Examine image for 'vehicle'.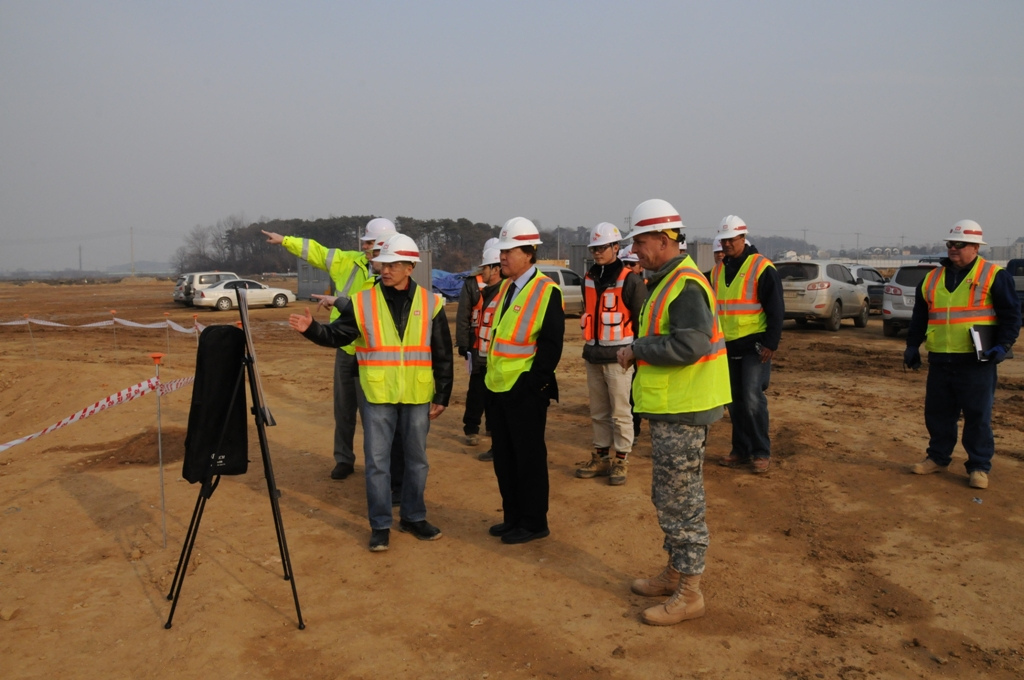
Examination result: (left=193, top=277, right=298, bottom=312).
